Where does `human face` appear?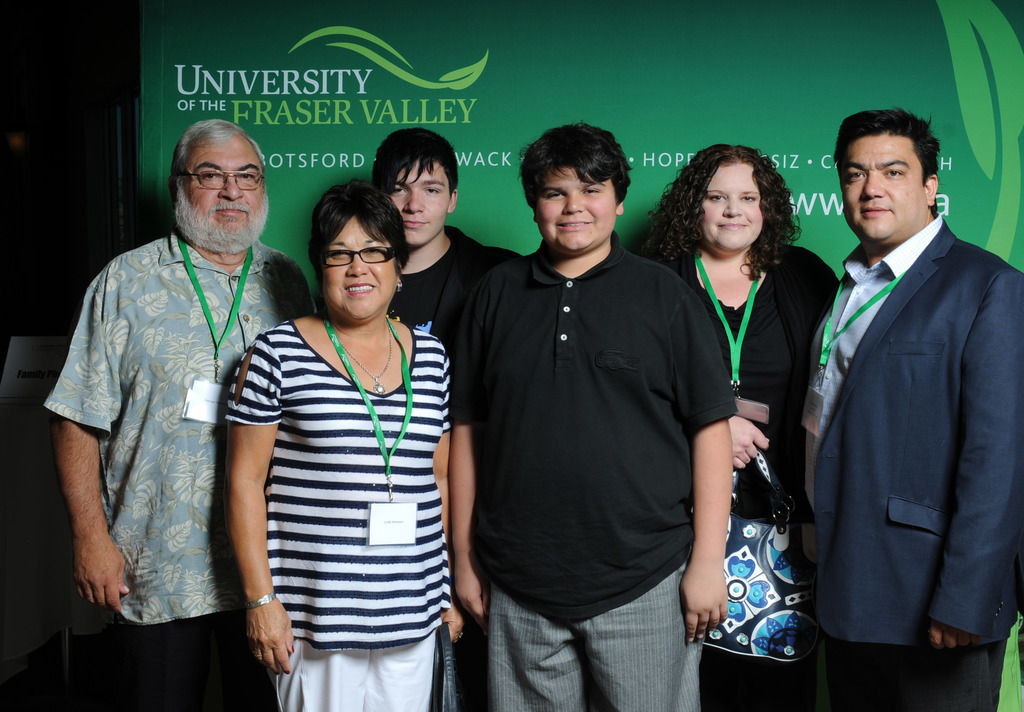
Appears at 392,162,447,244.
